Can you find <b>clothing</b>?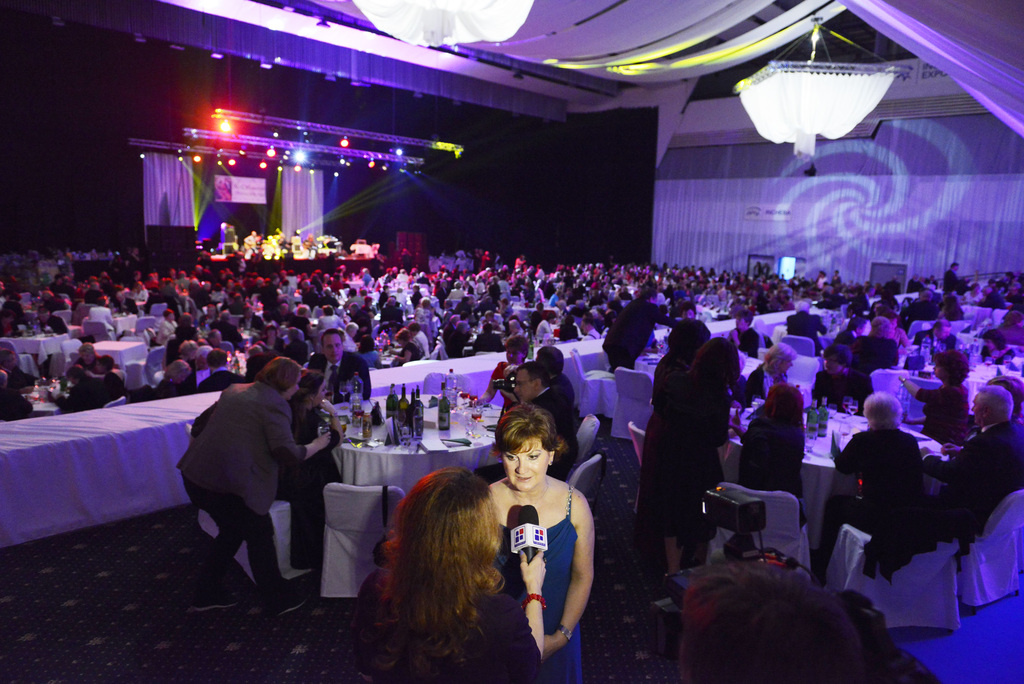
Yes, bounding box: box(747, 366, 777, 396).
